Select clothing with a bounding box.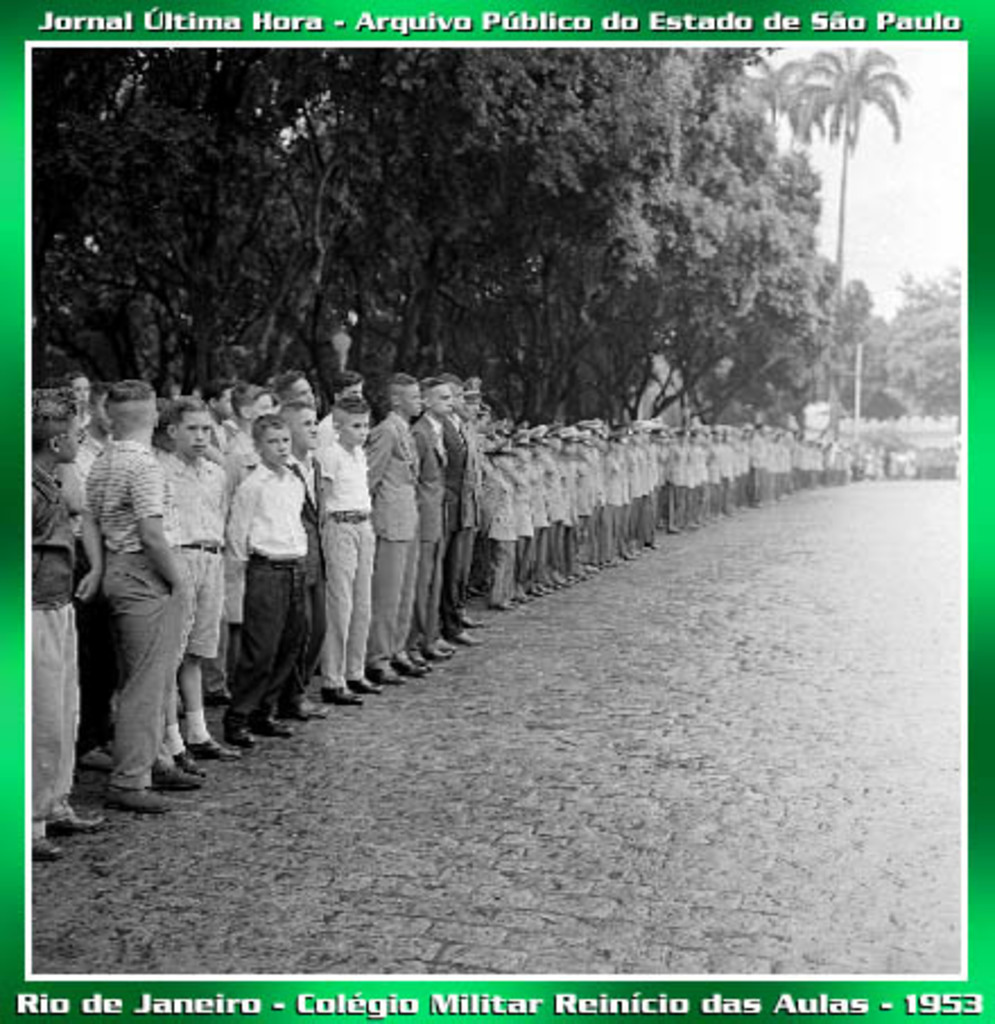
[left=20, top=459, right=81, bottom=823].
